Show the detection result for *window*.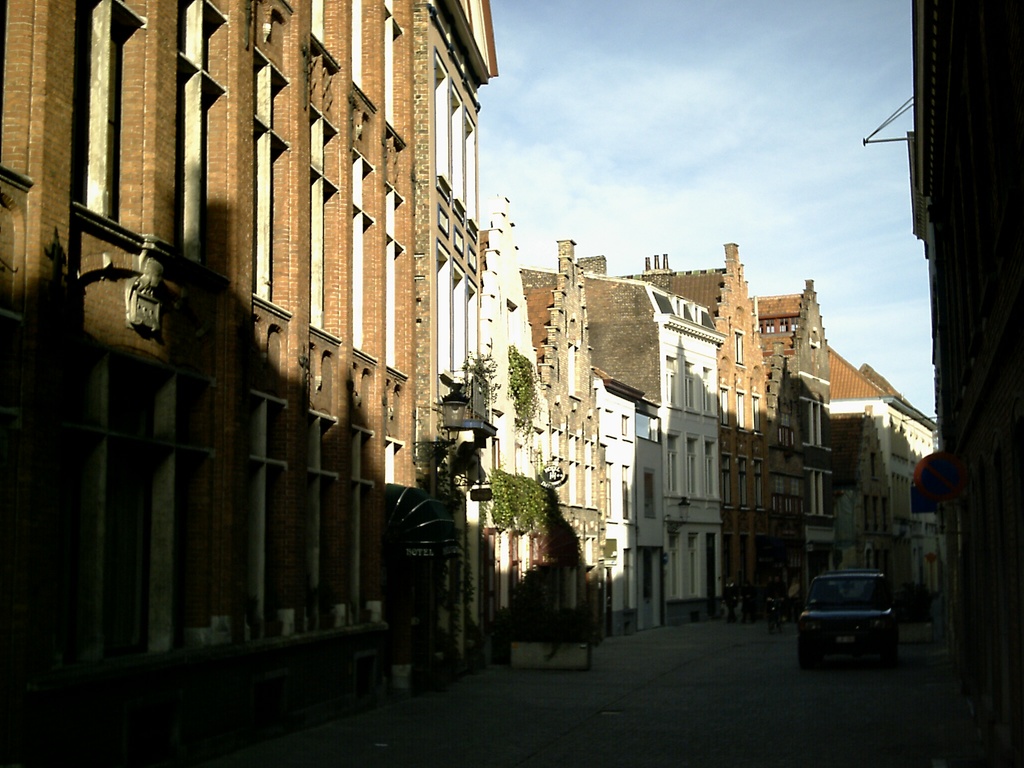
605,461,611,515.
